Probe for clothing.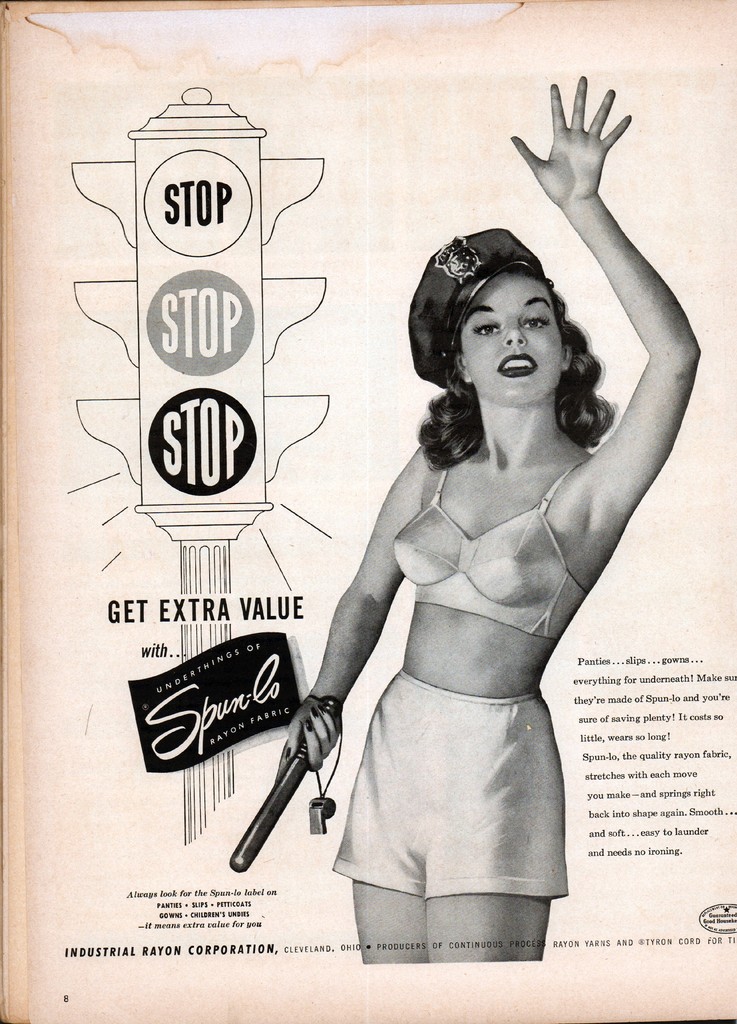
Probe result: (401, 419, 588, 647).
